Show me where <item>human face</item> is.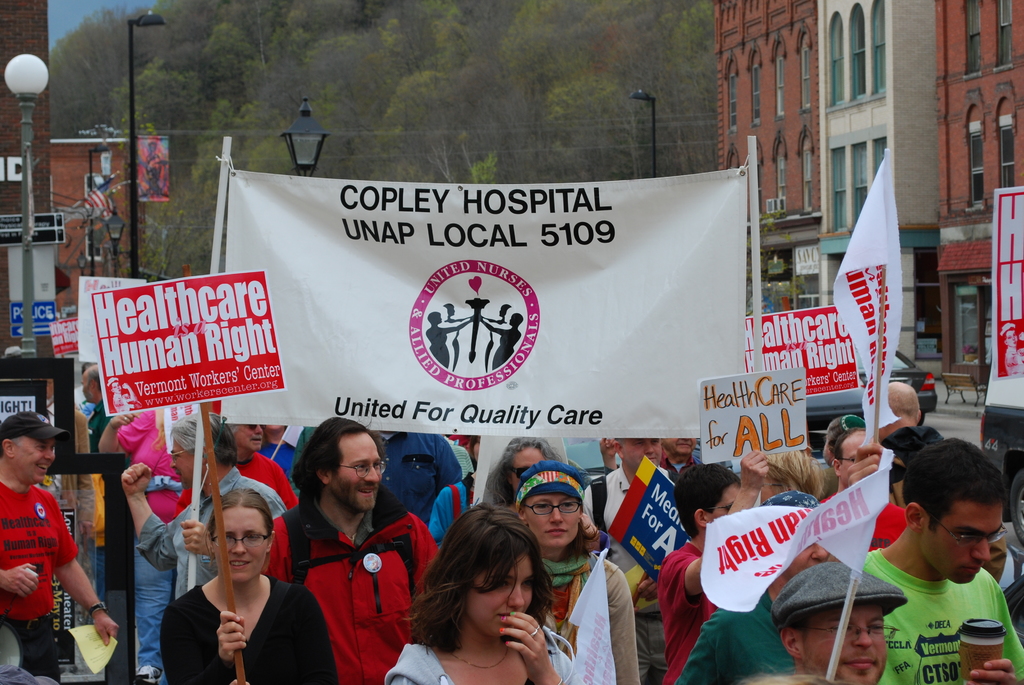
<item>human face</item> is at (x1=468, y1=556, x2=531, y2=638).
